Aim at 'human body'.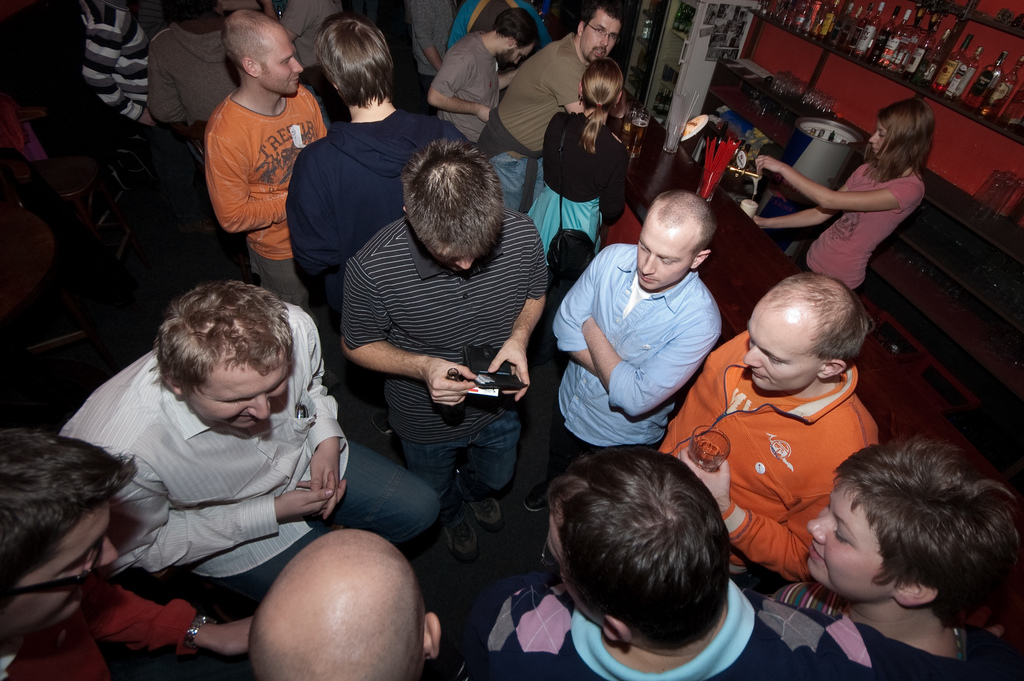
Aimed at 525 240 724 529.
